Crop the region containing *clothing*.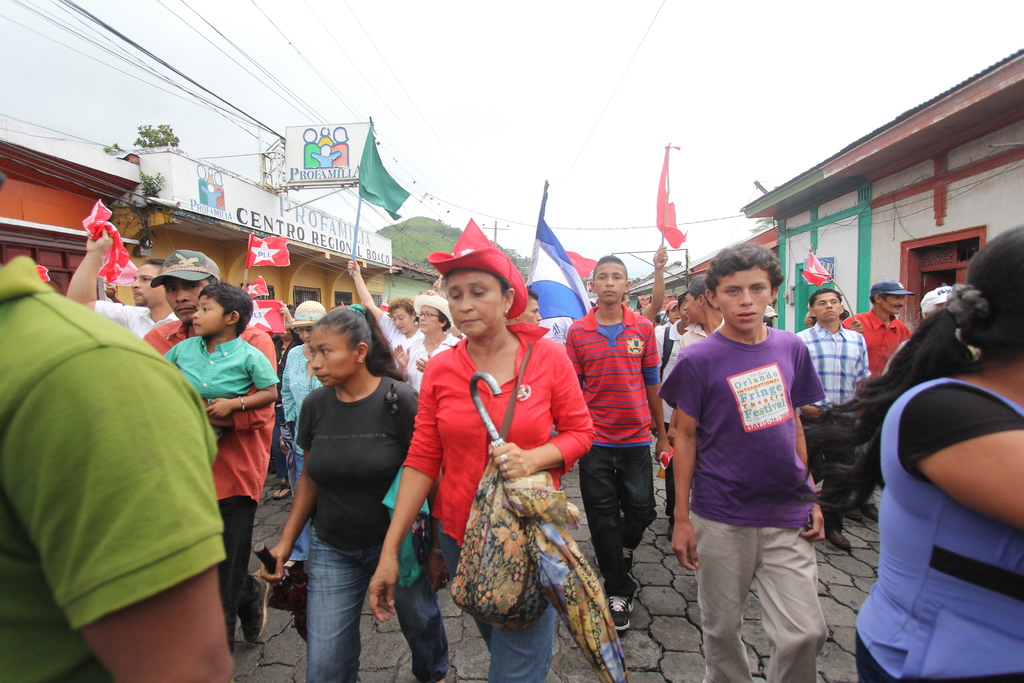
Crop region: [97,298,186,342].
